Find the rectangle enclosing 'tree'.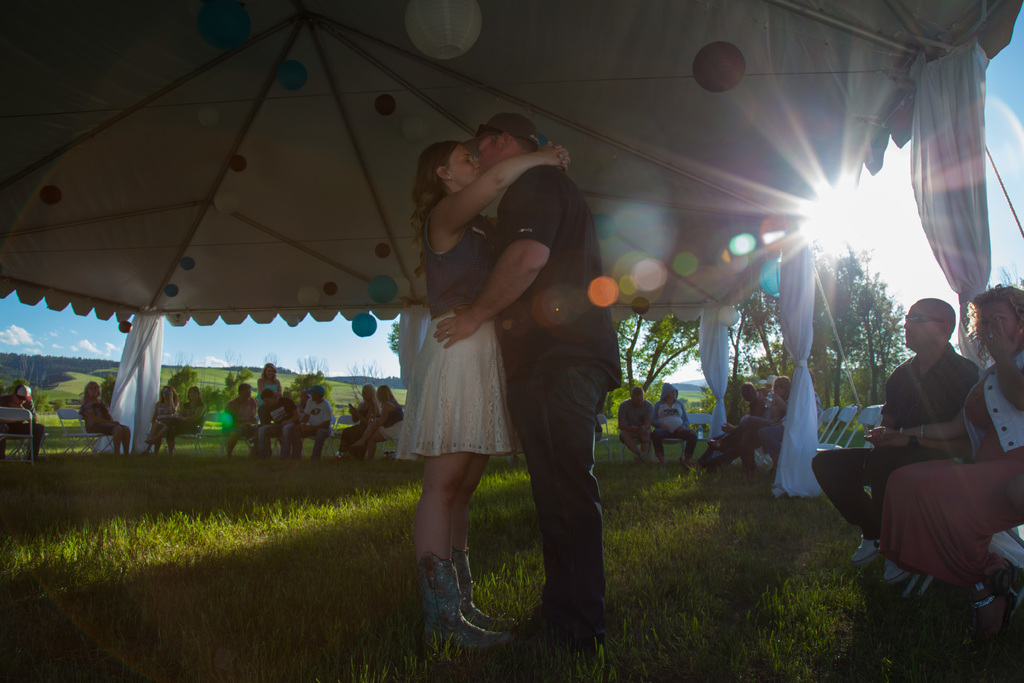
(166,352,196,383).
